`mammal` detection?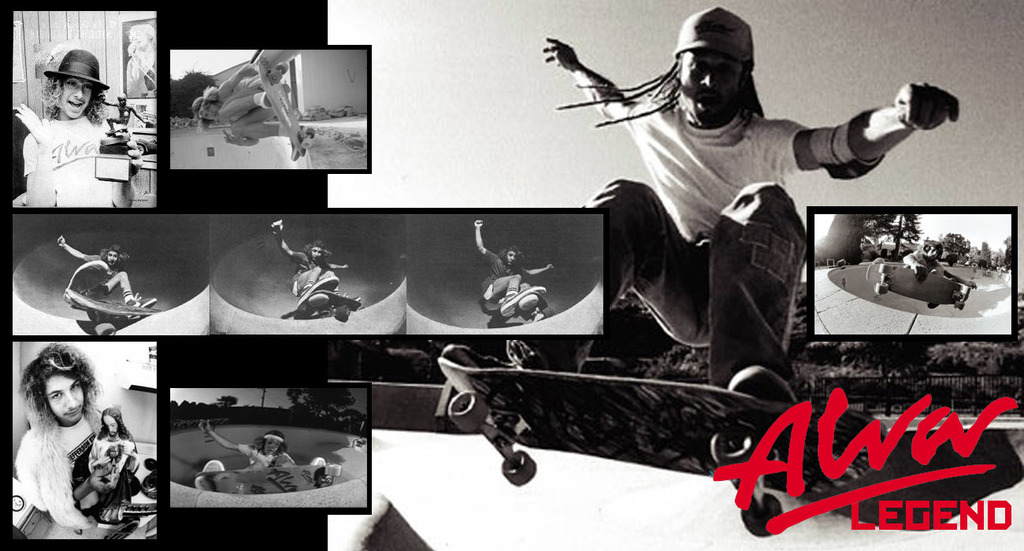
x1=7, y1=357, x2=114, y2=541
